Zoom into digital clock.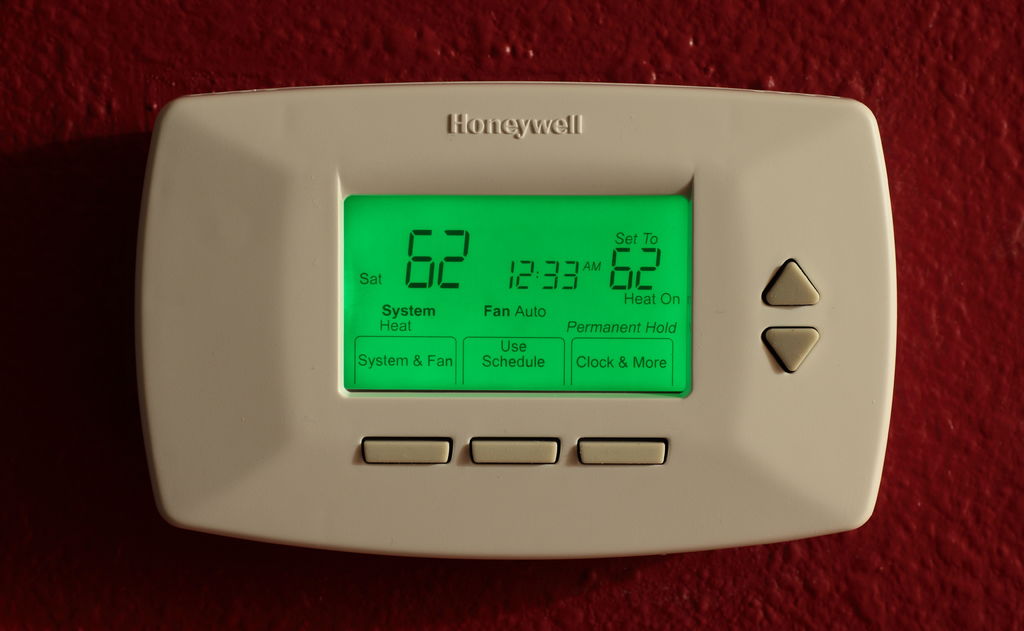
Zoom target: 132:79:902:554.
